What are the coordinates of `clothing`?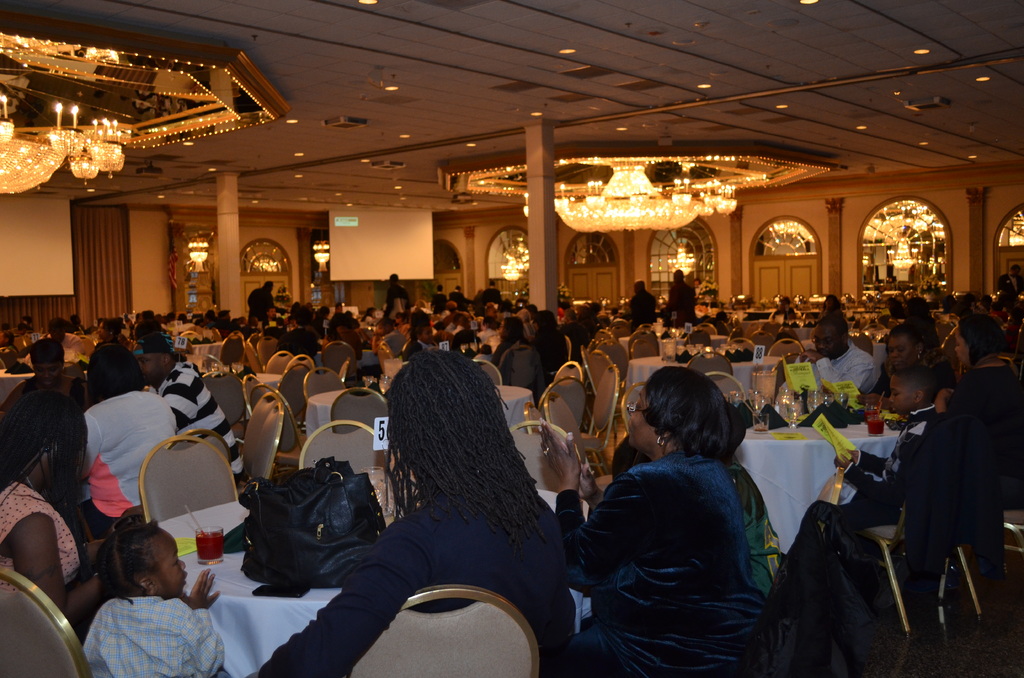
detection(85, 386, 180, 544).
